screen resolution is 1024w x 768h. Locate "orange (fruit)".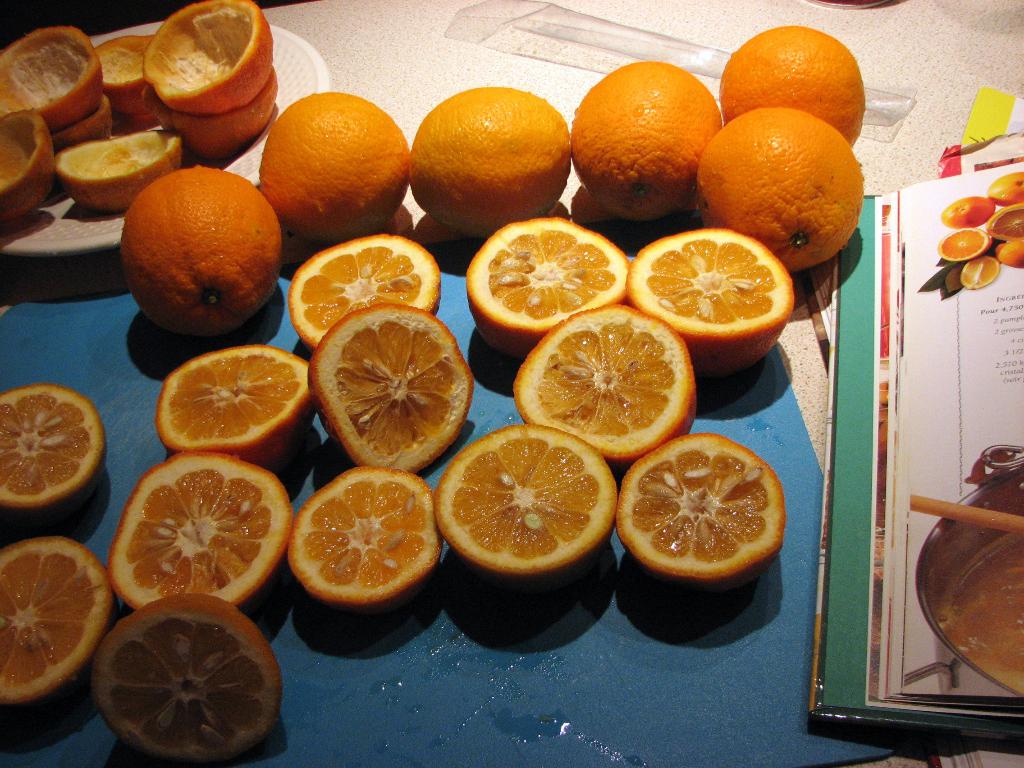
box=[292, 454, 435, 601].
